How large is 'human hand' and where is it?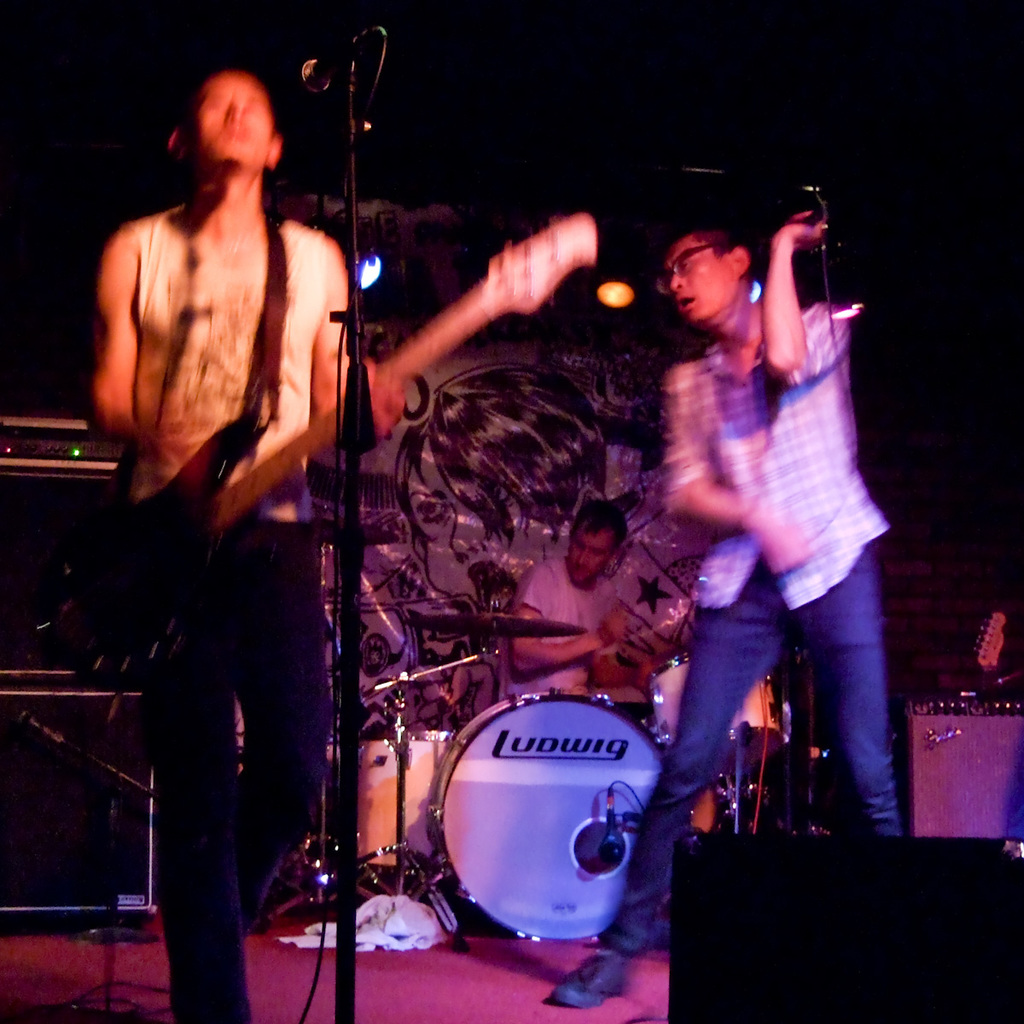
Bounding box: l=779, t=207, r=818, b=242.
